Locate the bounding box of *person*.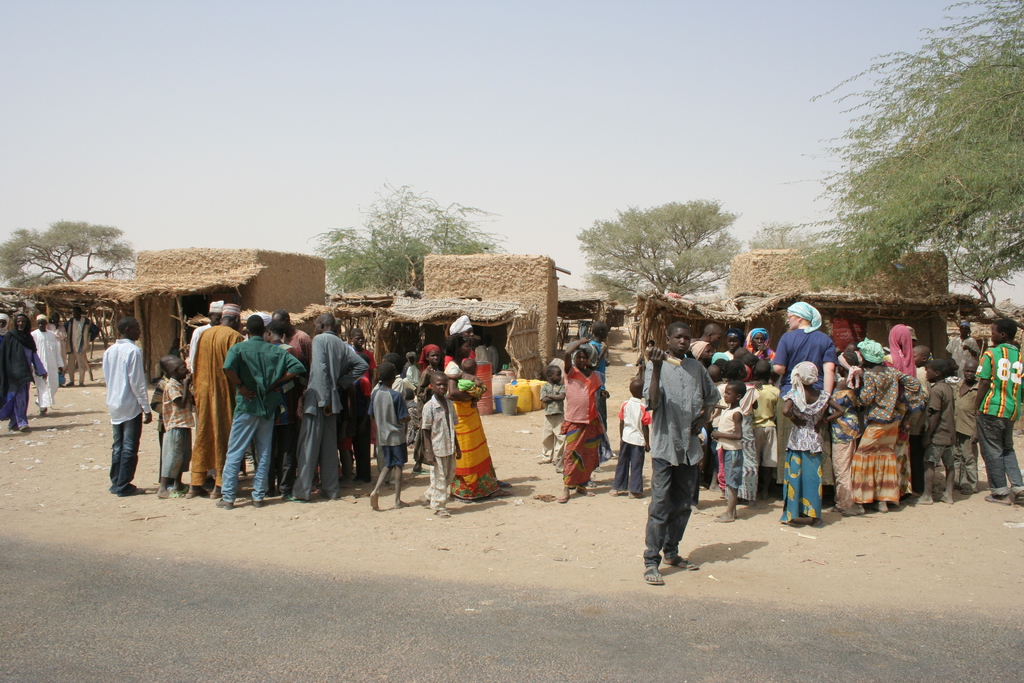
Bounding box: [642, 322, 724, 591].
